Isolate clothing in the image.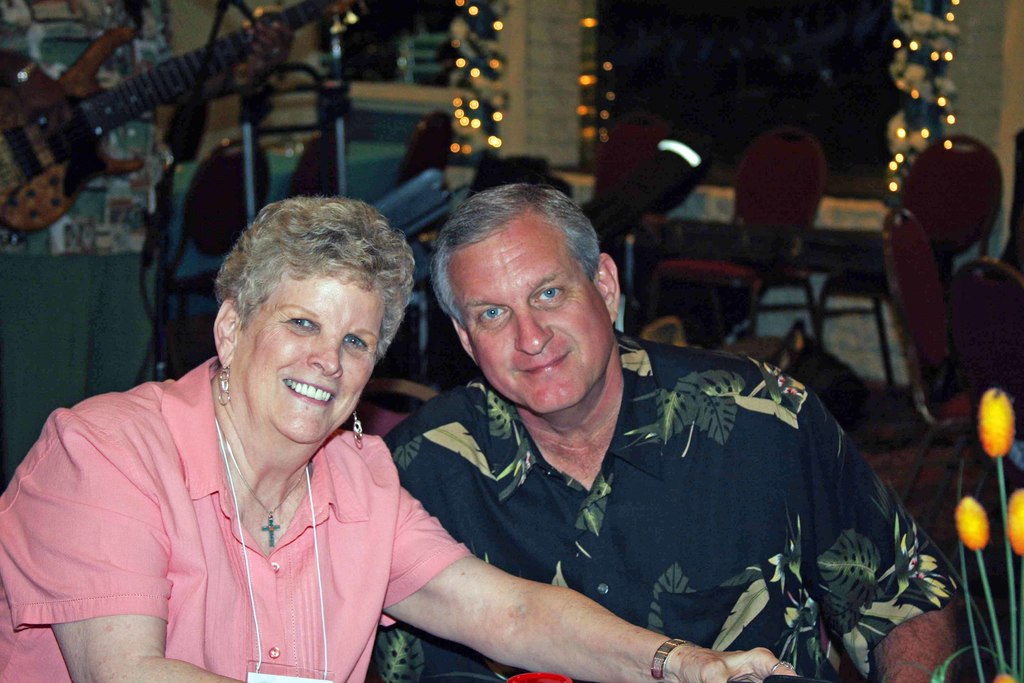
Isolated region: left=29, top=368, right=459, bottom=671.
